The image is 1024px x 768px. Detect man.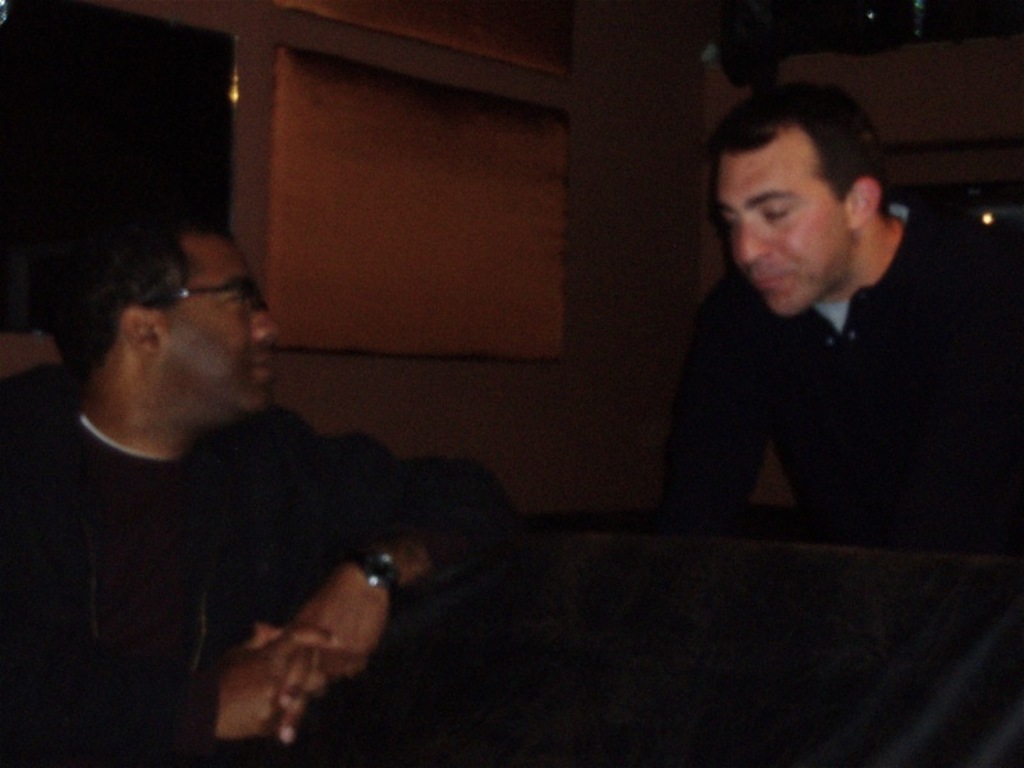
Detection: Rect(618, 109, 982, 573).
